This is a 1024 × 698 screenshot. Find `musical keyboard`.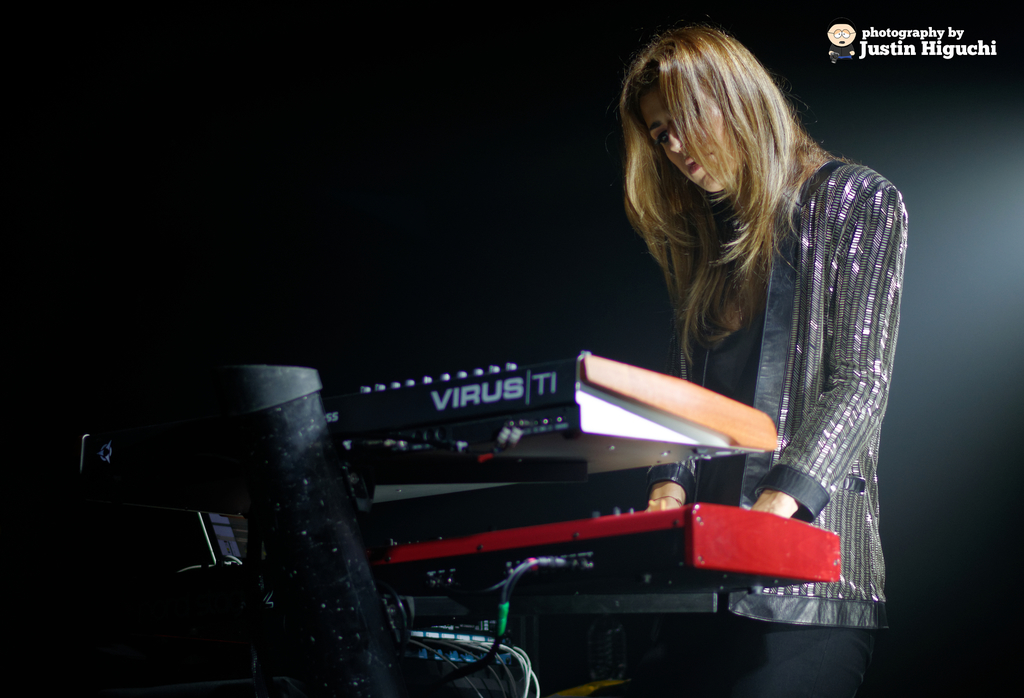
Bounding box: {"x1": 73, "y1": 350, "x2": 781, "y2": 480}.
